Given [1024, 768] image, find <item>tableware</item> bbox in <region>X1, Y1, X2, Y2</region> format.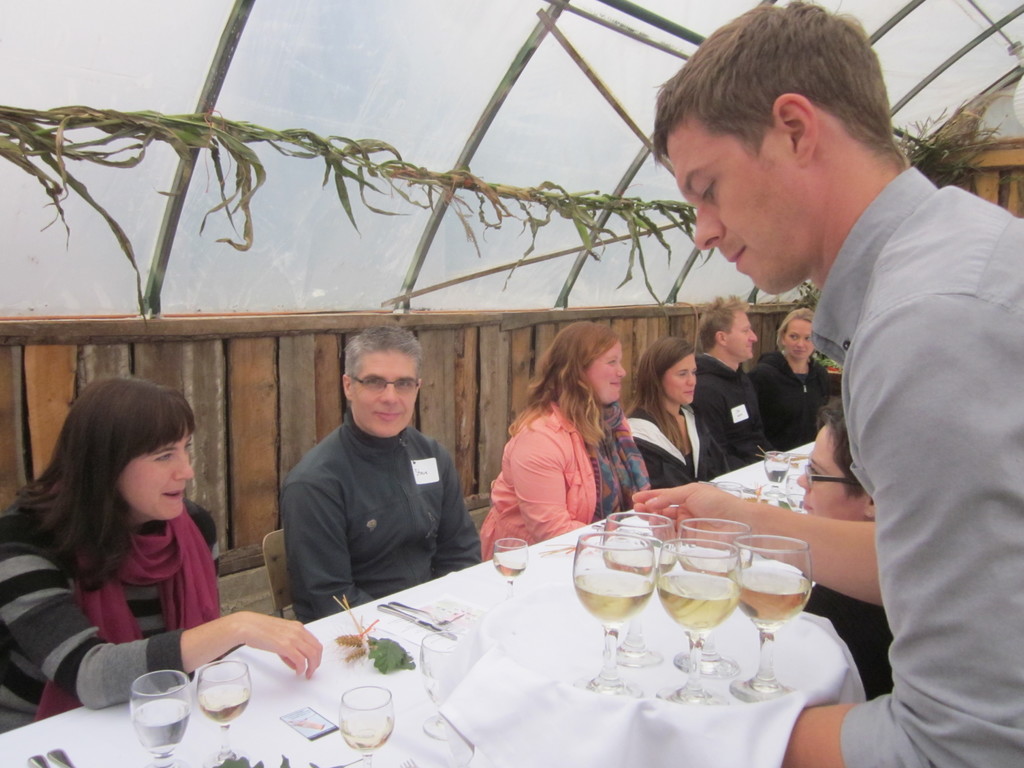
<region>600, 511, 673, 669</region>.
